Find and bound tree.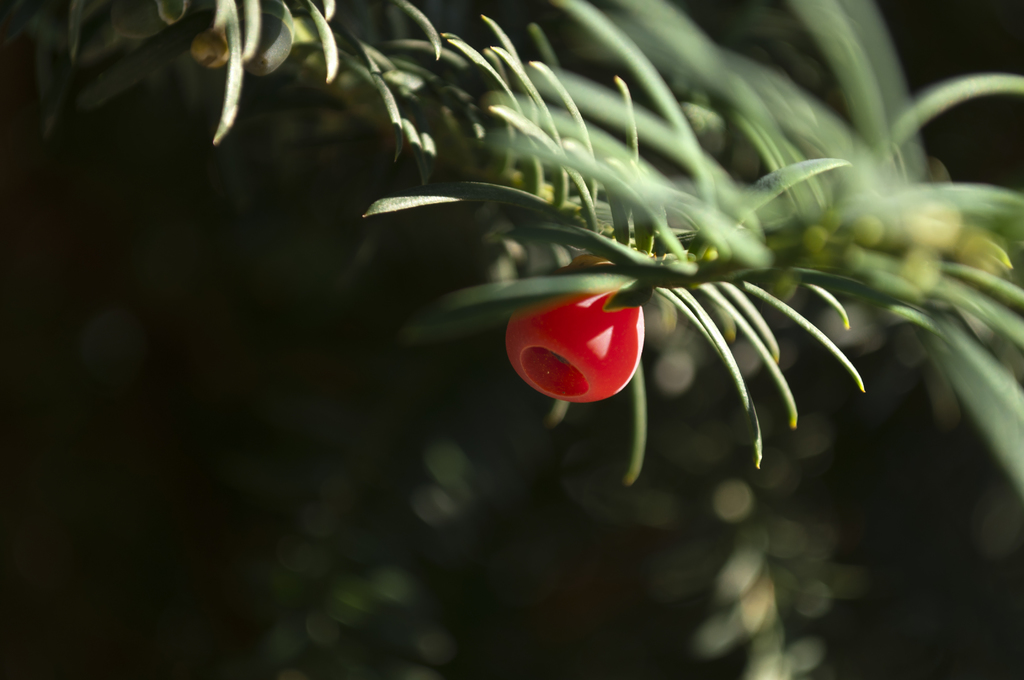
Bound: <bbox>0, 0, 1023, 679</bbox>.
